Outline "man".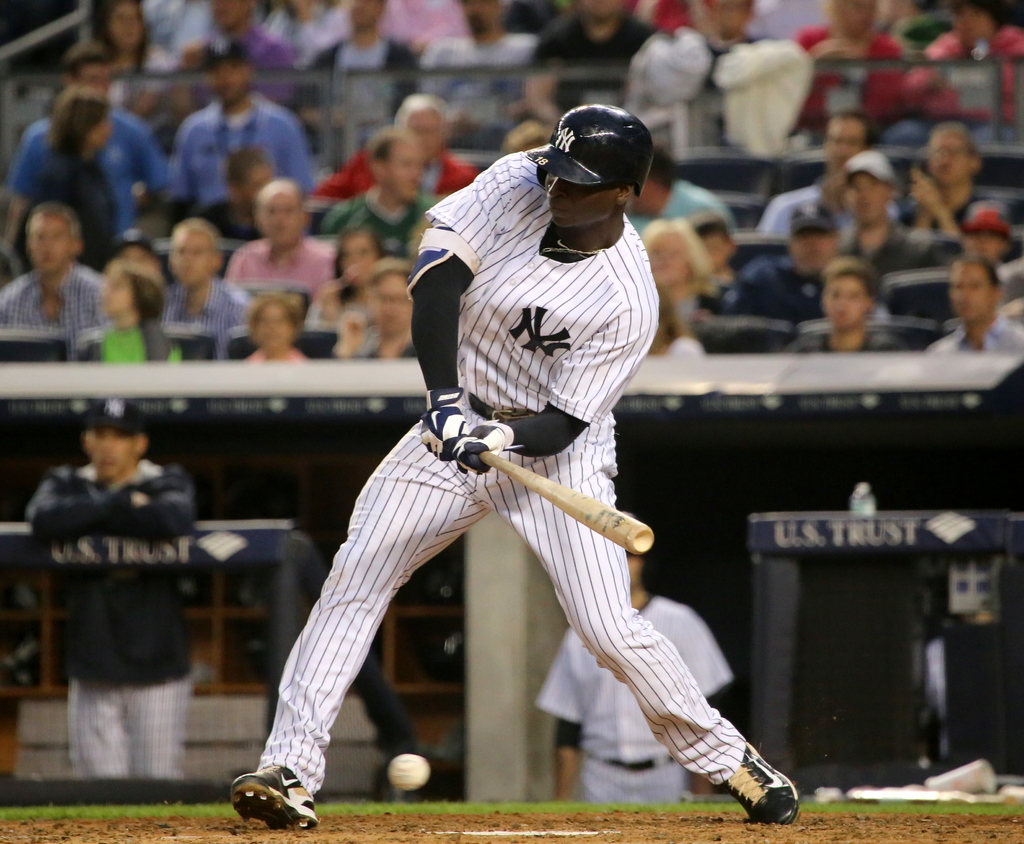
Outline: 533/507/733/806.
